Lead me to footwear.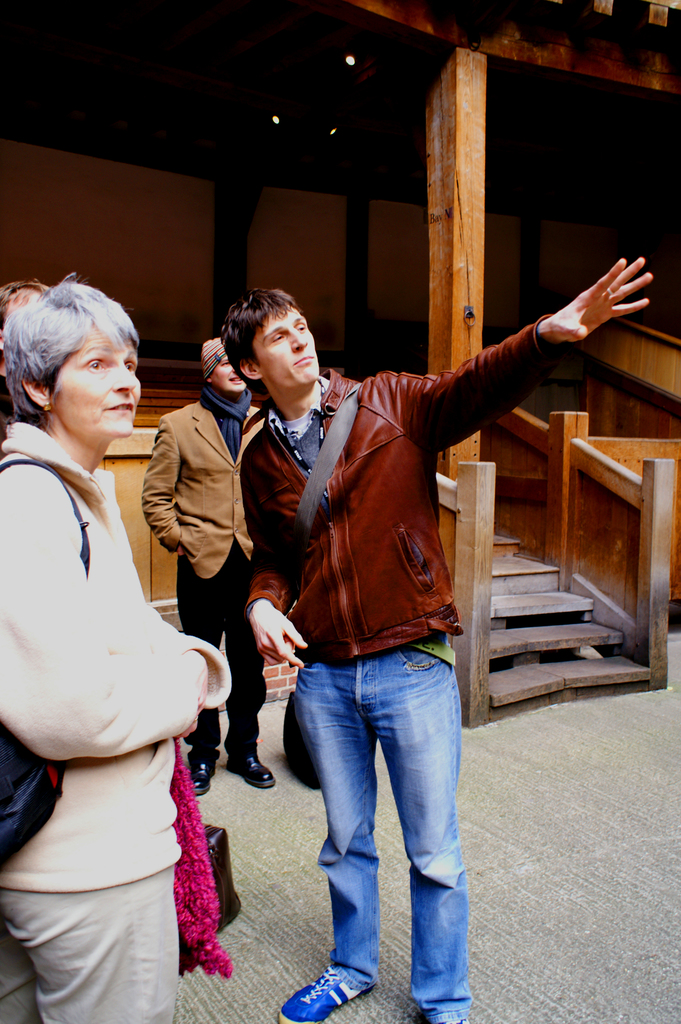
Lead to [x1=224, y1=743, x2=278, y2=792].
